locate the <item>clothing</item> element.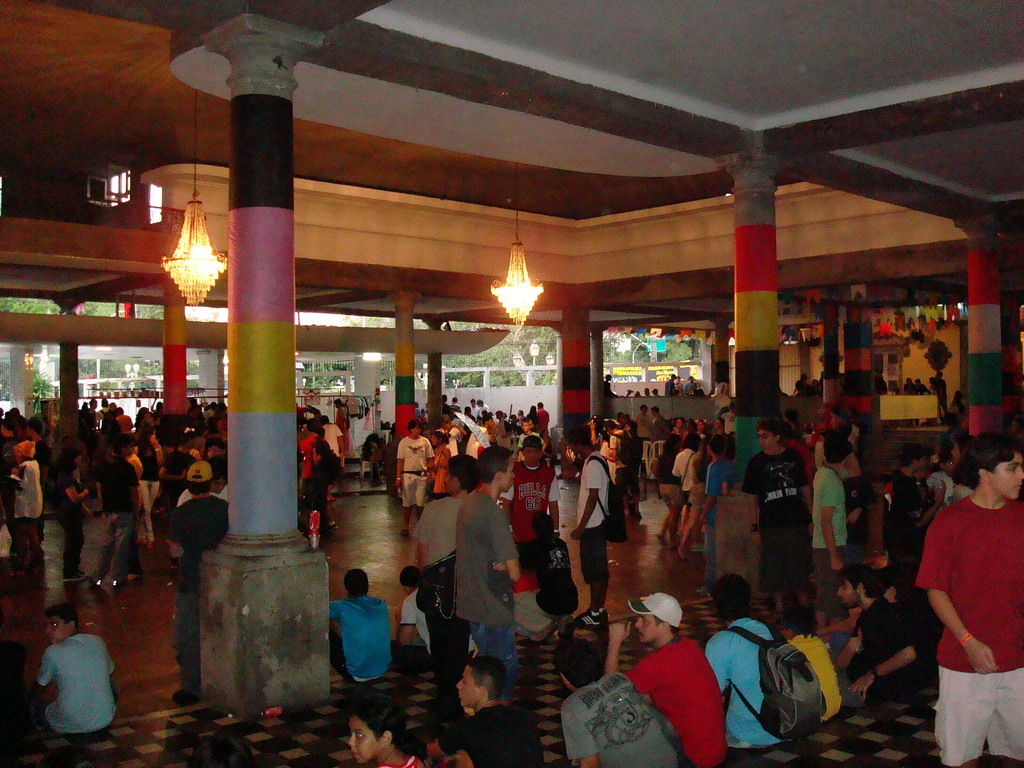
Element bbox: rect(605, 381, 617, 396).
